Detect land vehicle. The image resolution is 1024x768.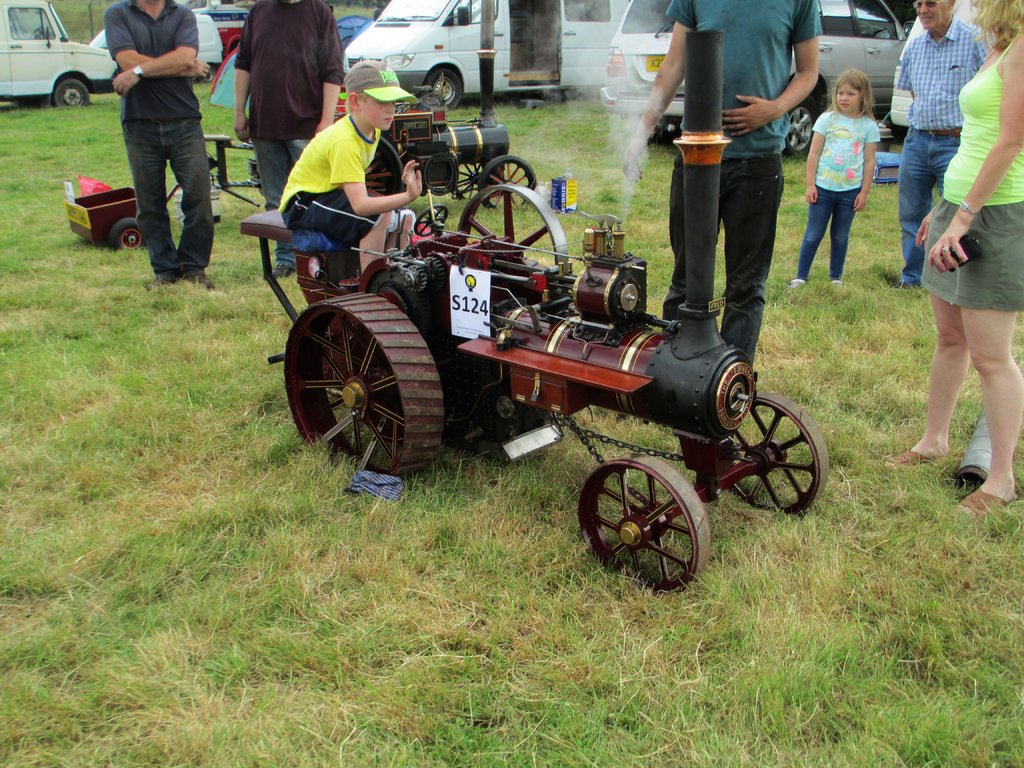
pyautogui.locateOnScreen(83, 16, 223, 77).
